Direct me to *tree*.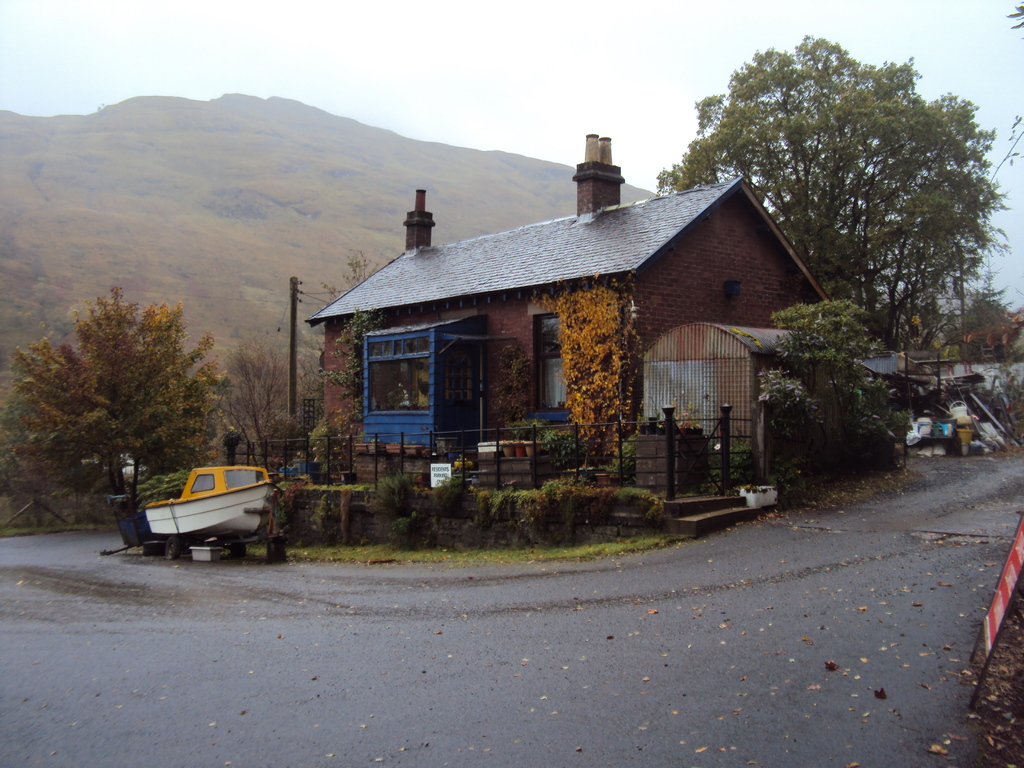
Direction: [769, 301, 908, 477].
